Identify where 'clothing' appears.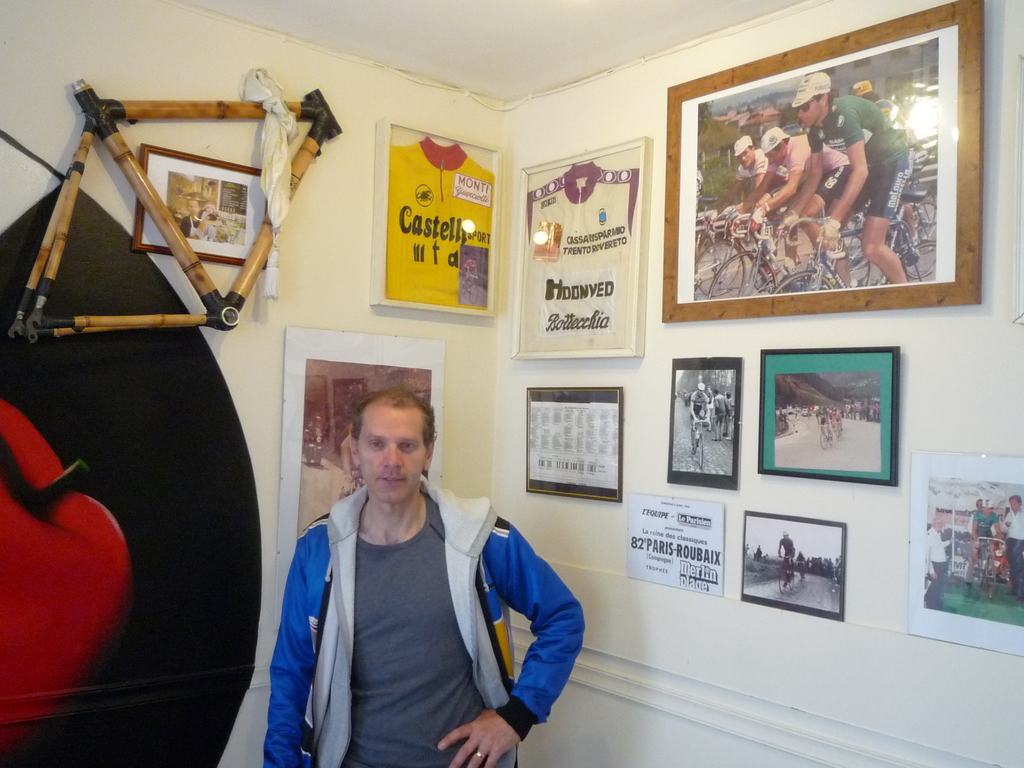
Appears at BBox(201, 215, 222, 253).
